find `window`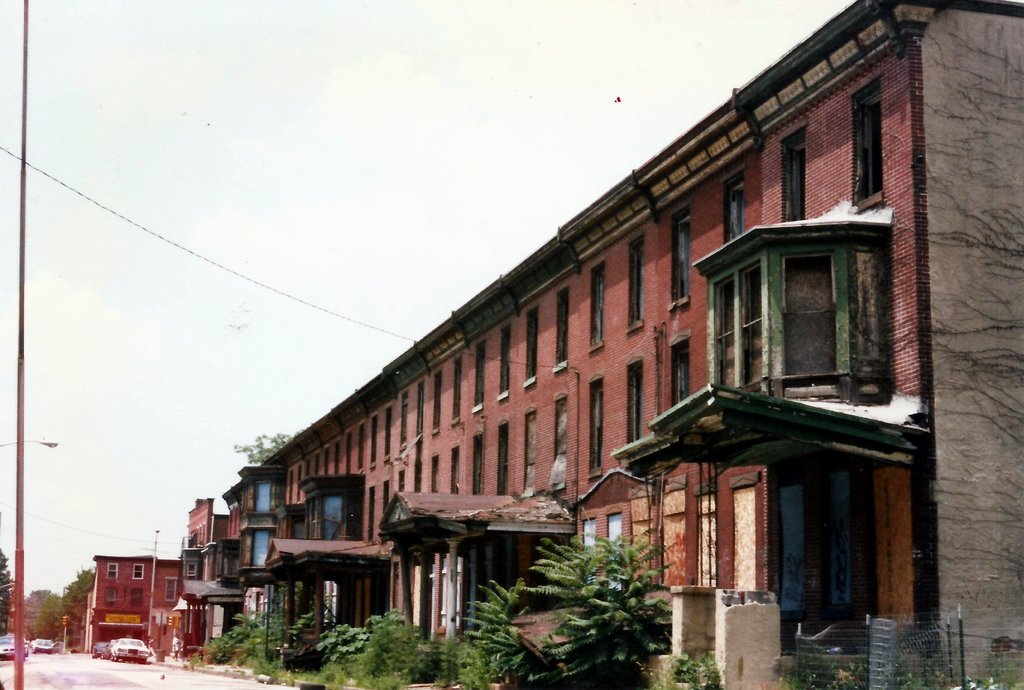
(496,418,511,497)
